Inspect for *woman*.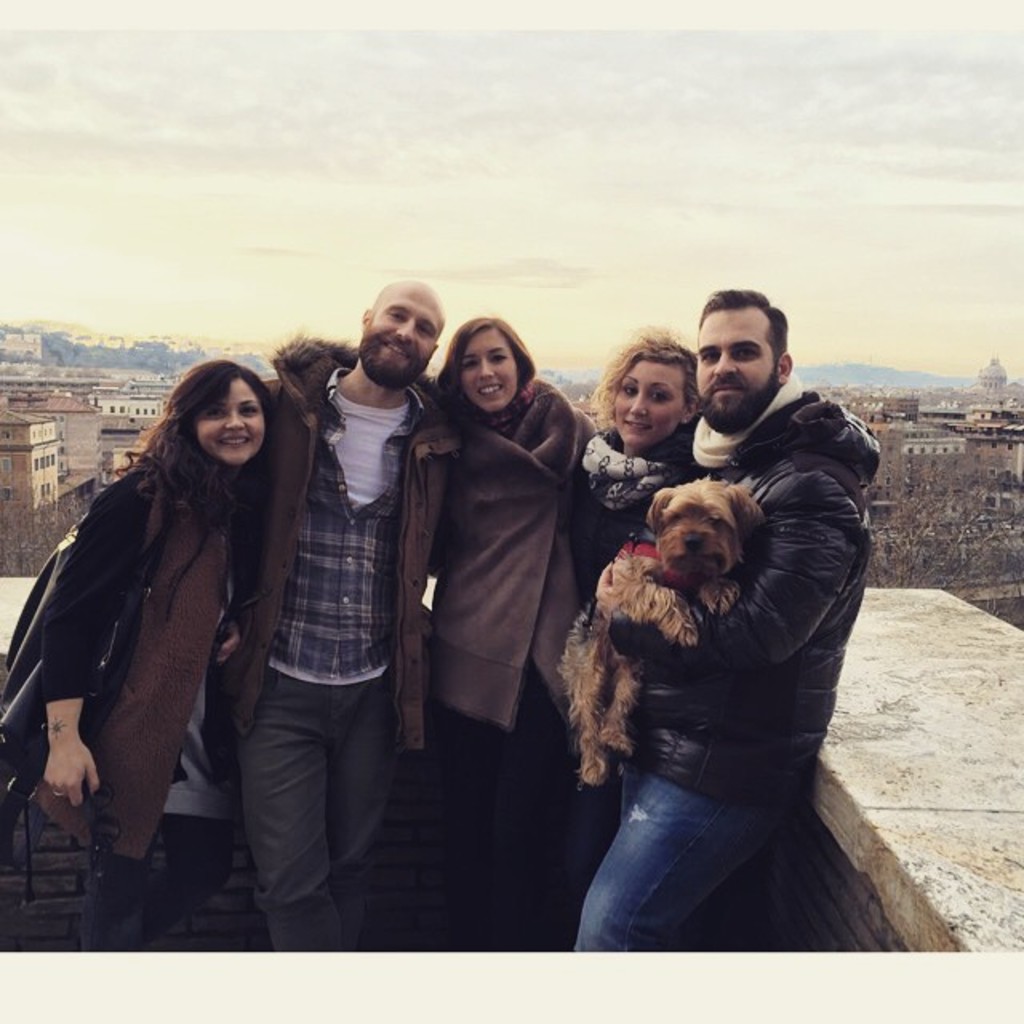
Inspection: select_region(563, 320, 699, 966).
